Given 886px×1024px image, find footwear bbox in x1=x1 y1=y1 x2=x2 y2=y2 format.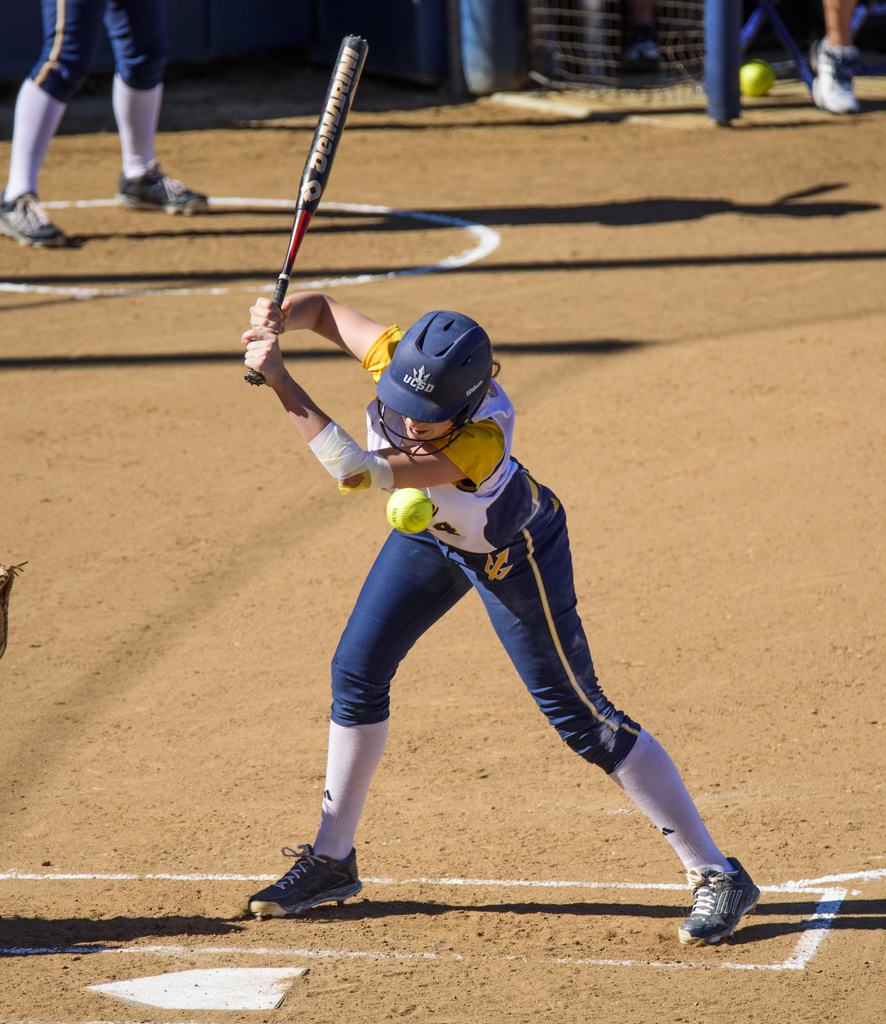
x1=254 y1=849 x2=368 y2=925.
